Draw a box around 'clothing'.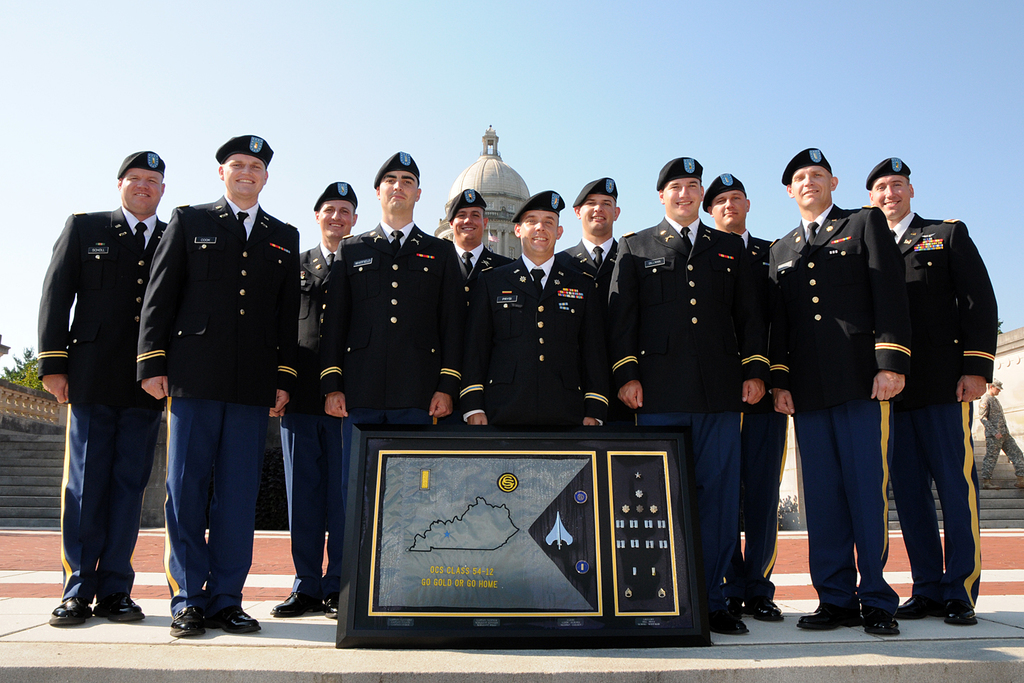
select_region(772, 197, 905, 616).
